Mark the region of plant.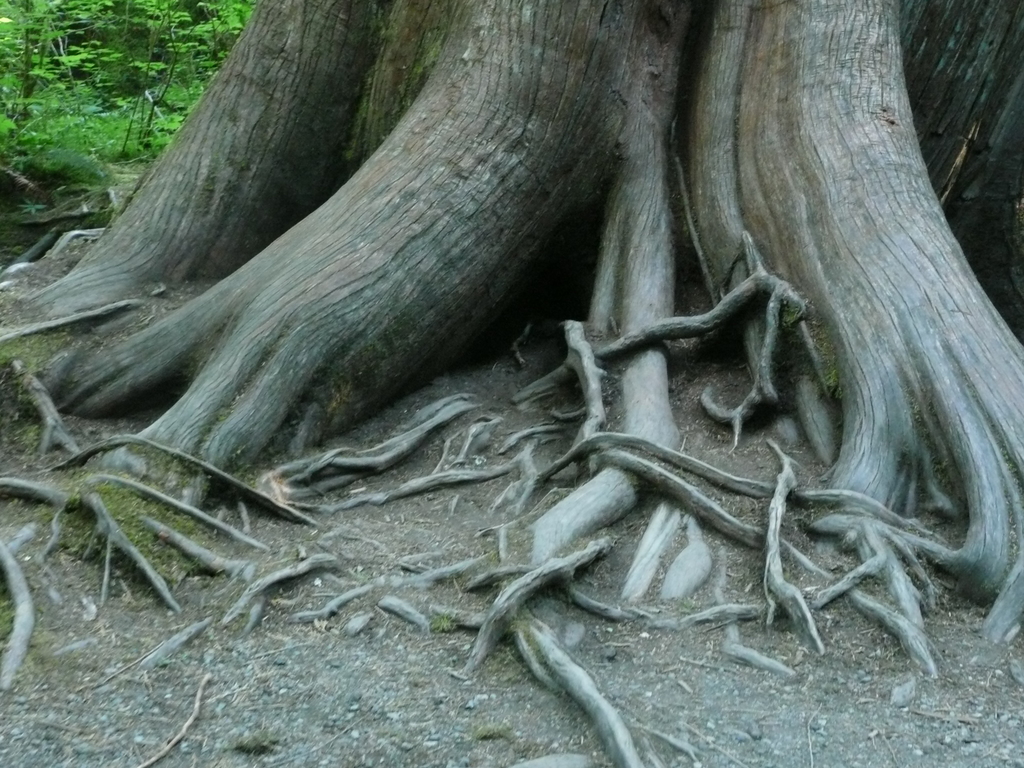
Region: <bbox>431, 607, 452, 638</bbox>.
